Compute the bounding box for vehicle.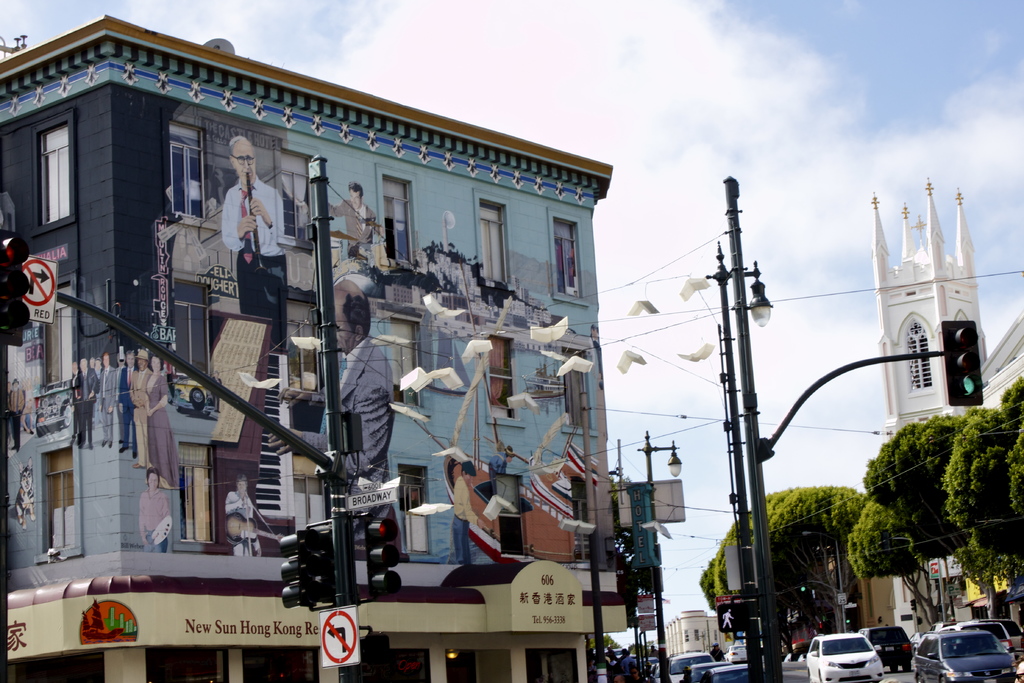
988, 614, 1023, 652.
